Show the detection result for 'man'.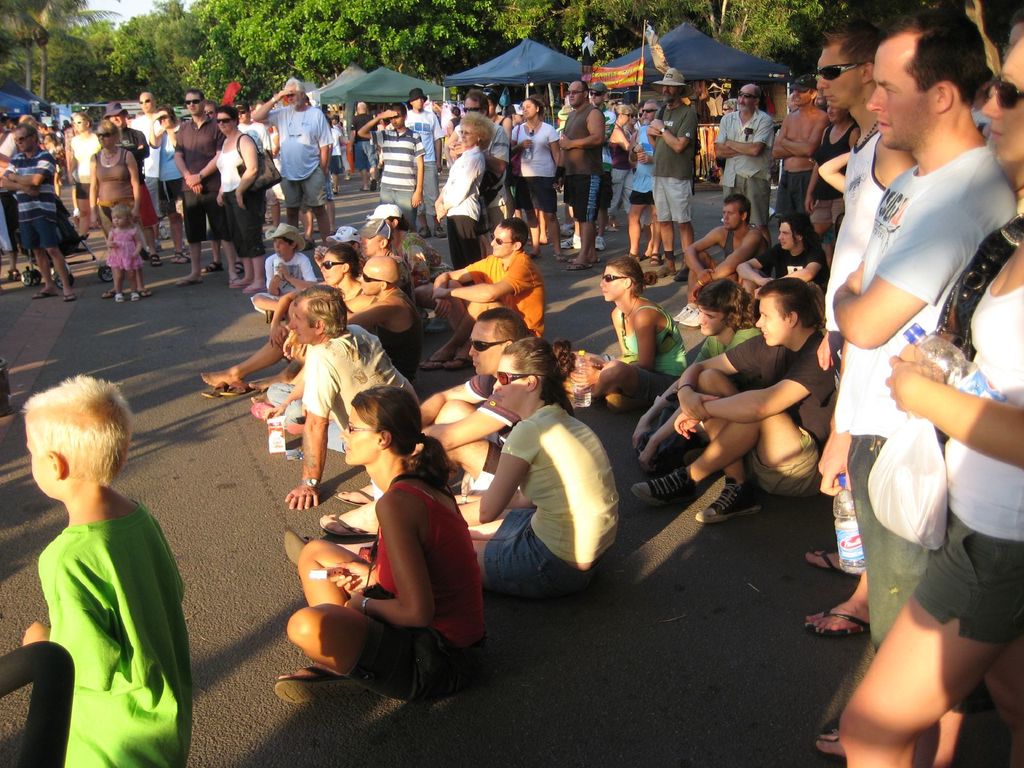
bbox=(287, 282, 419, 509).
